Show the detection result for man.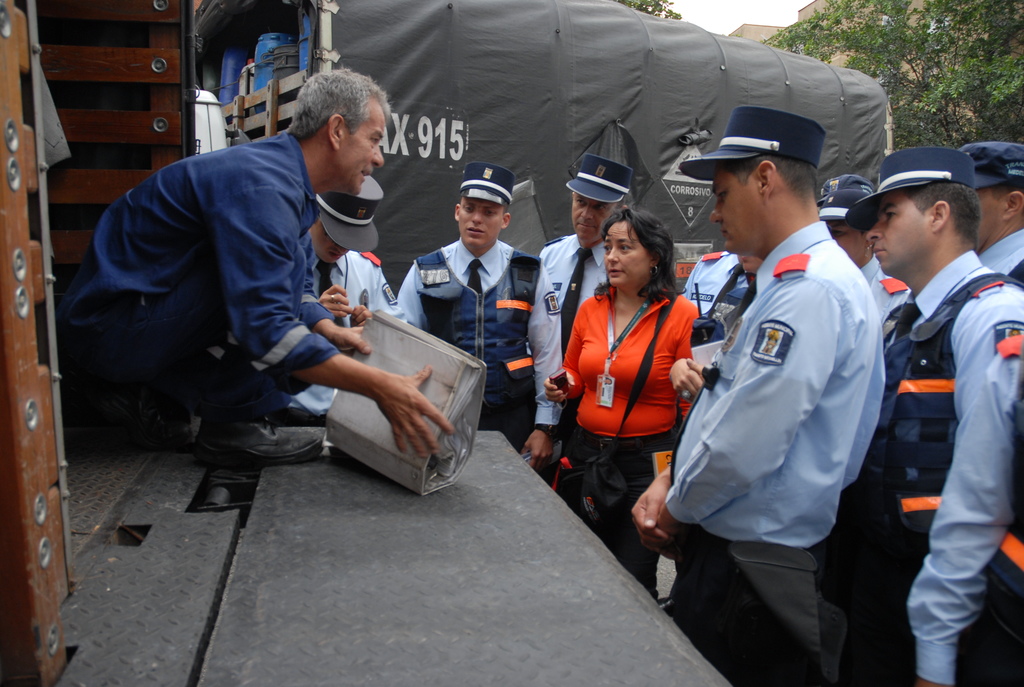
{"left": 532, "top": 158, "right": 640, "bottom": 510}.
